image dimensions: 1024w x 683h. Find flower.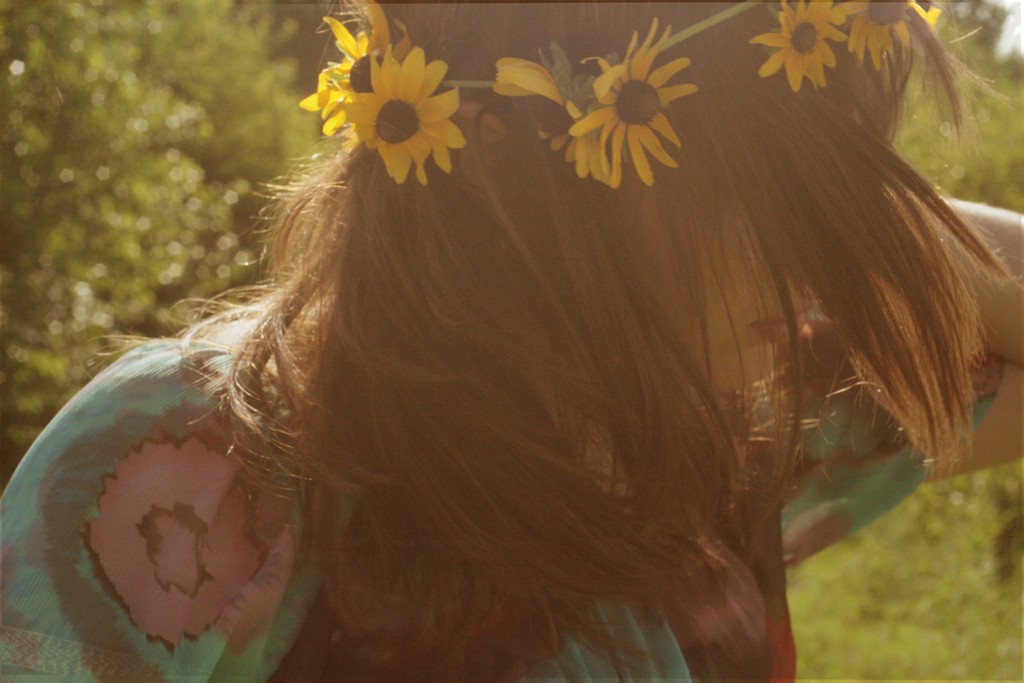
[left=749, top=0, right=858, bottom=90].
